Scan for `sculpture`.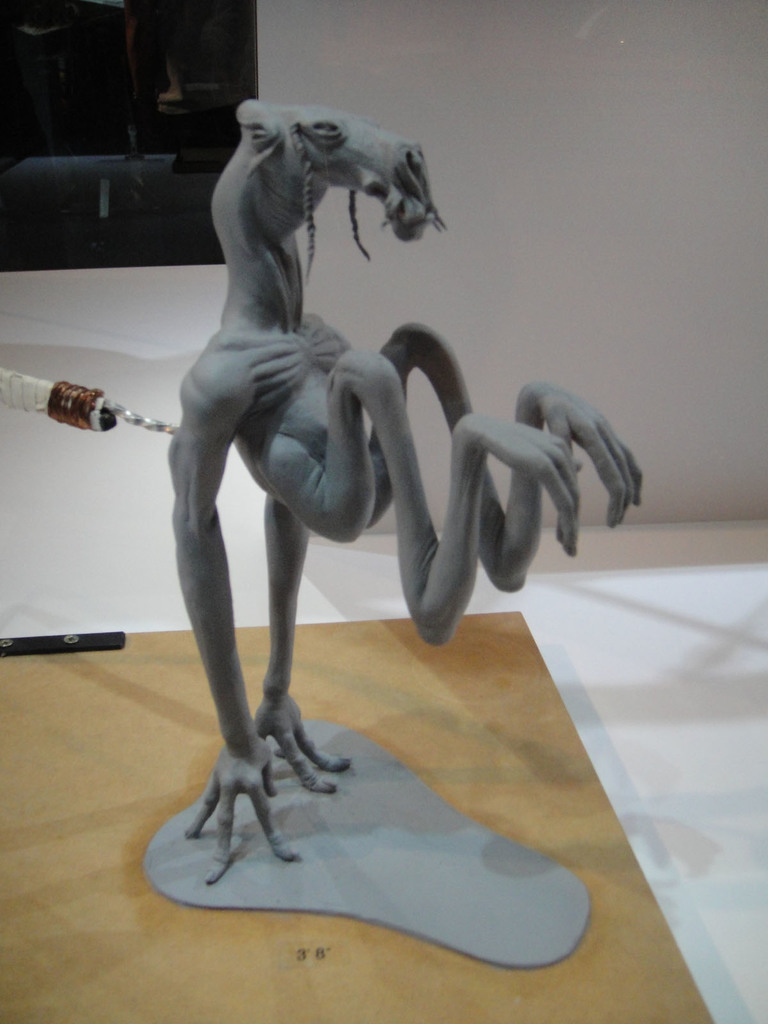
Scan result: bbox=(106, 134, 515, 762).
